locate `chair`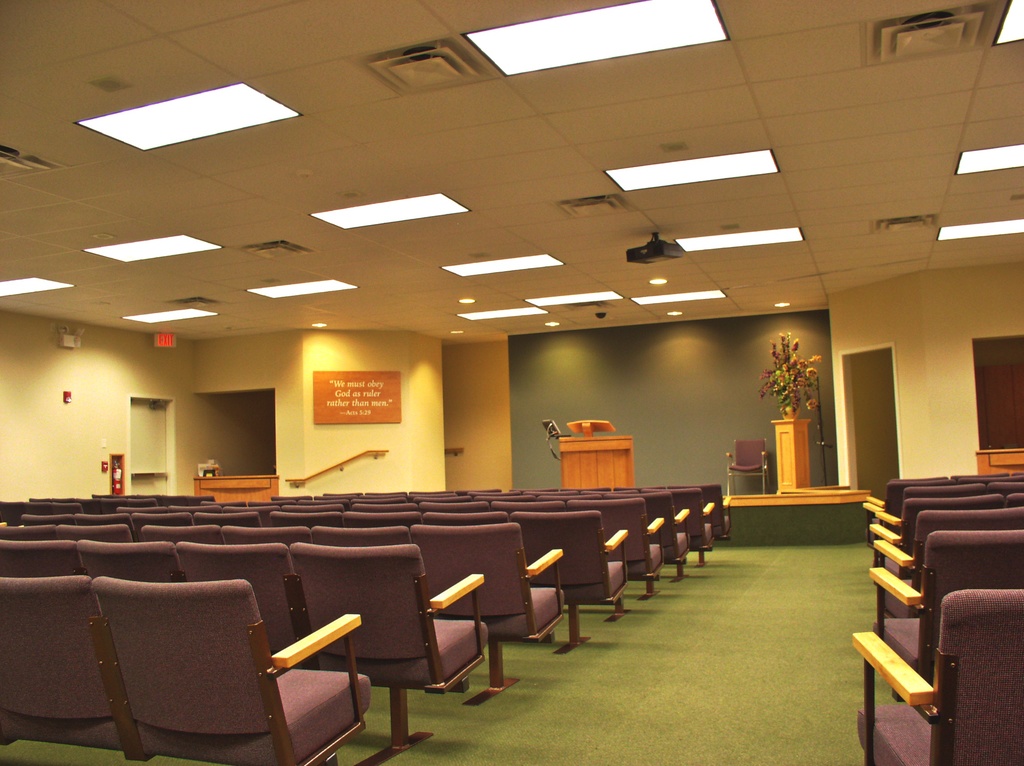
box(854, 586, 1023, 765)
